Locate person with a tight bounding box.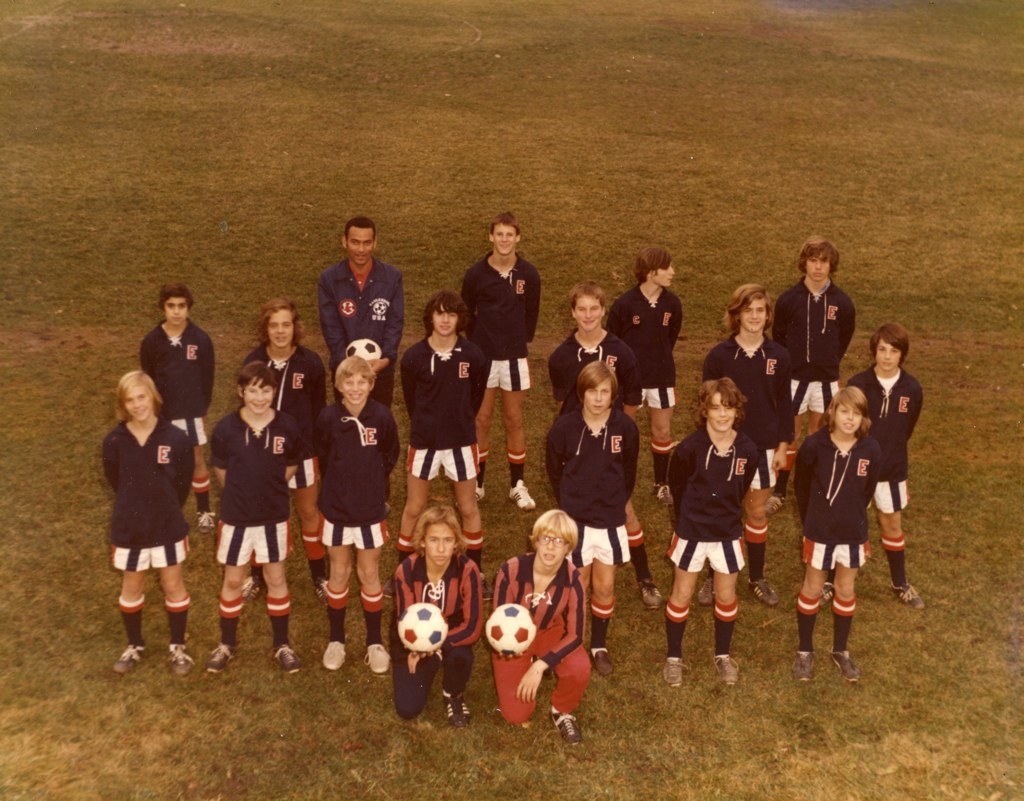
[x1=138, y1=283, x2=222, y2=511].
